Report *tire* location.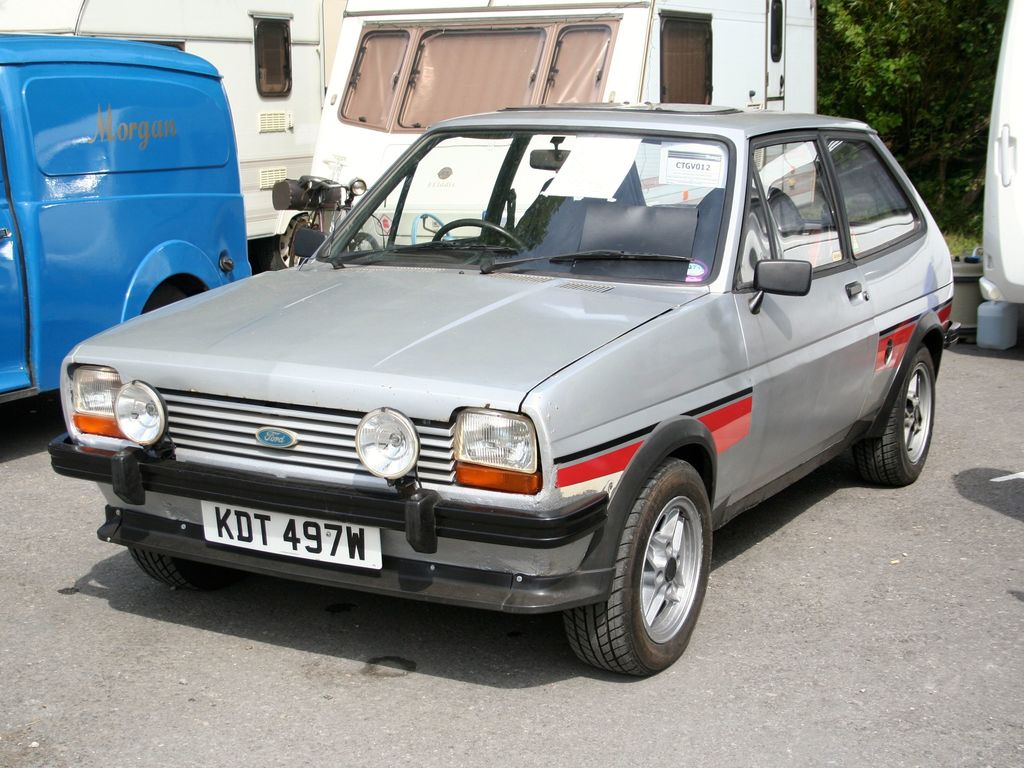
Report: <region>579, 463, 720, 684</region>.
